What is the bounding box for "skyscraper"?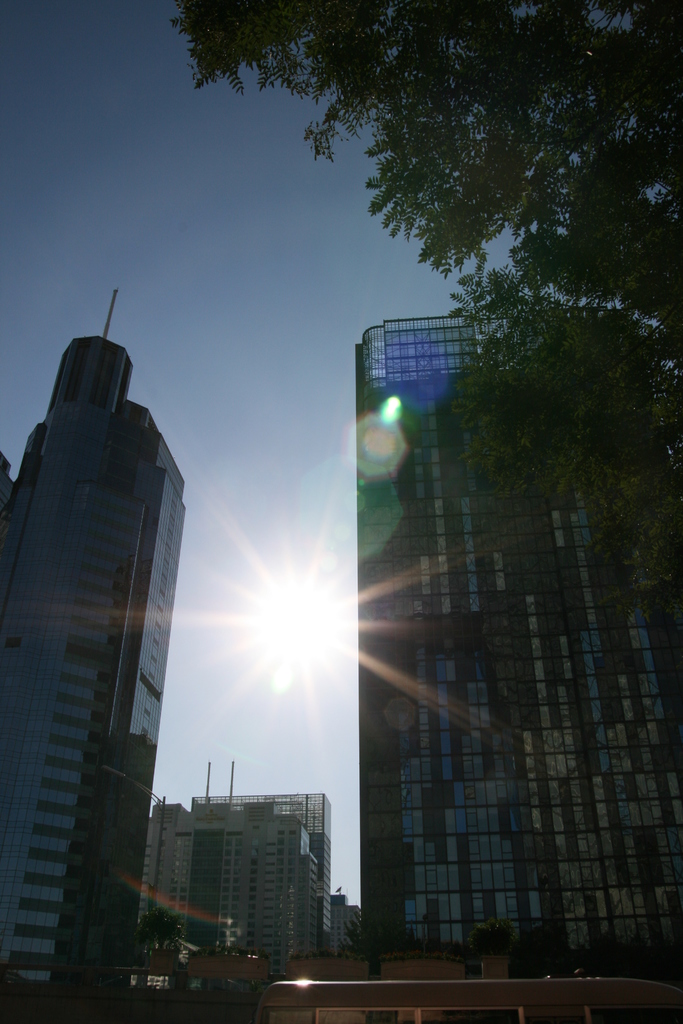
<box>0,251,194,977</box>.
